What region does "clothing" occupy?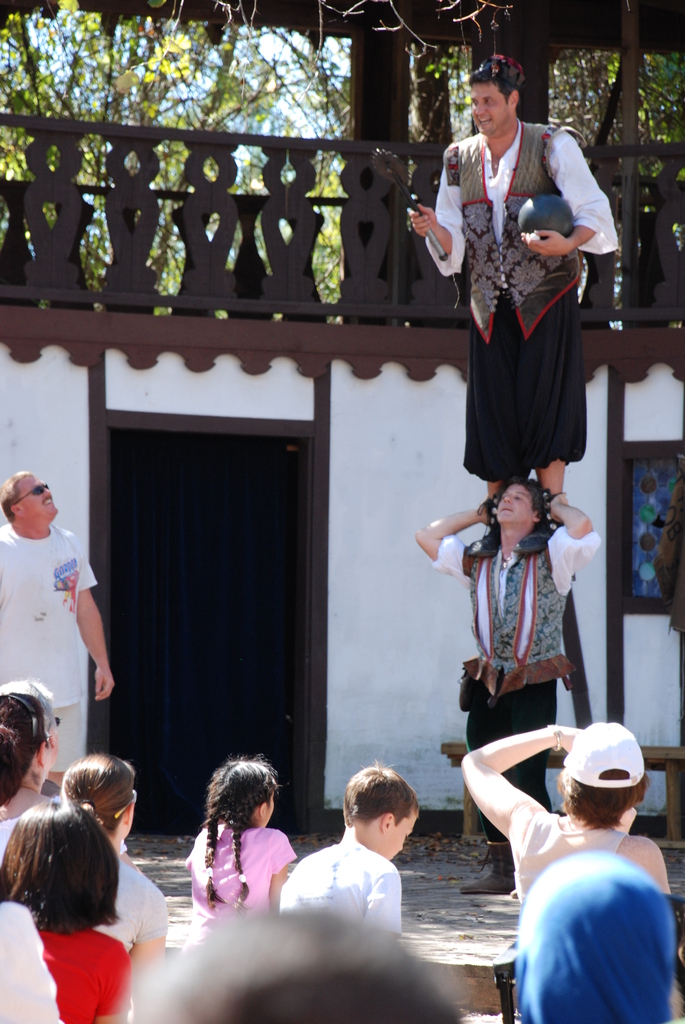
box=[0, 525, 105, 767].
